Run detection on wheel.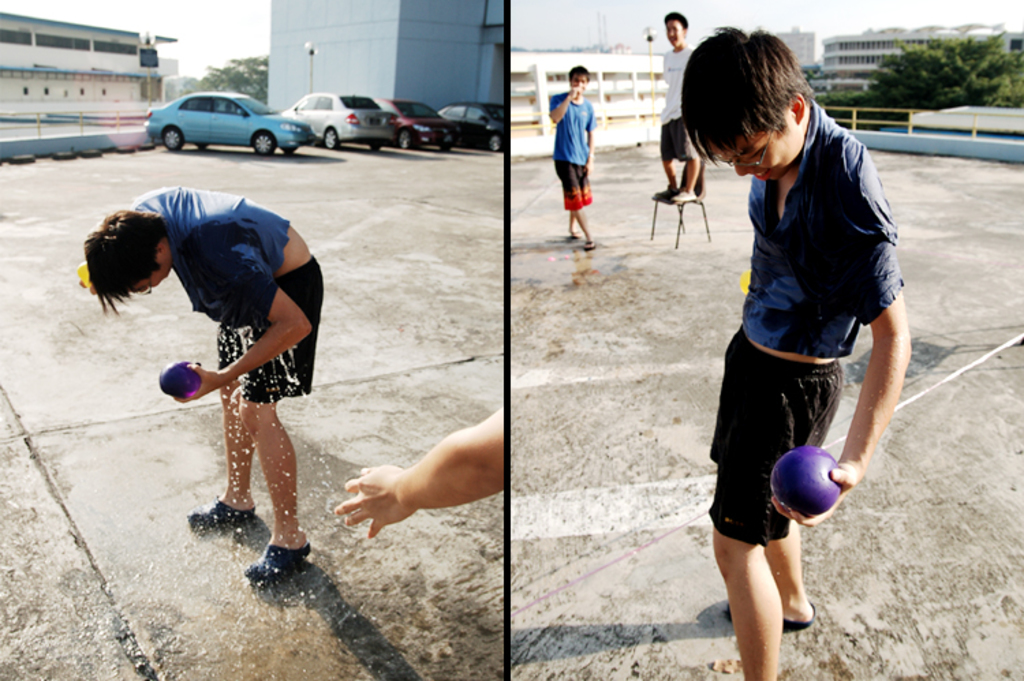
Result: <box>280,143,298,156</box>.
